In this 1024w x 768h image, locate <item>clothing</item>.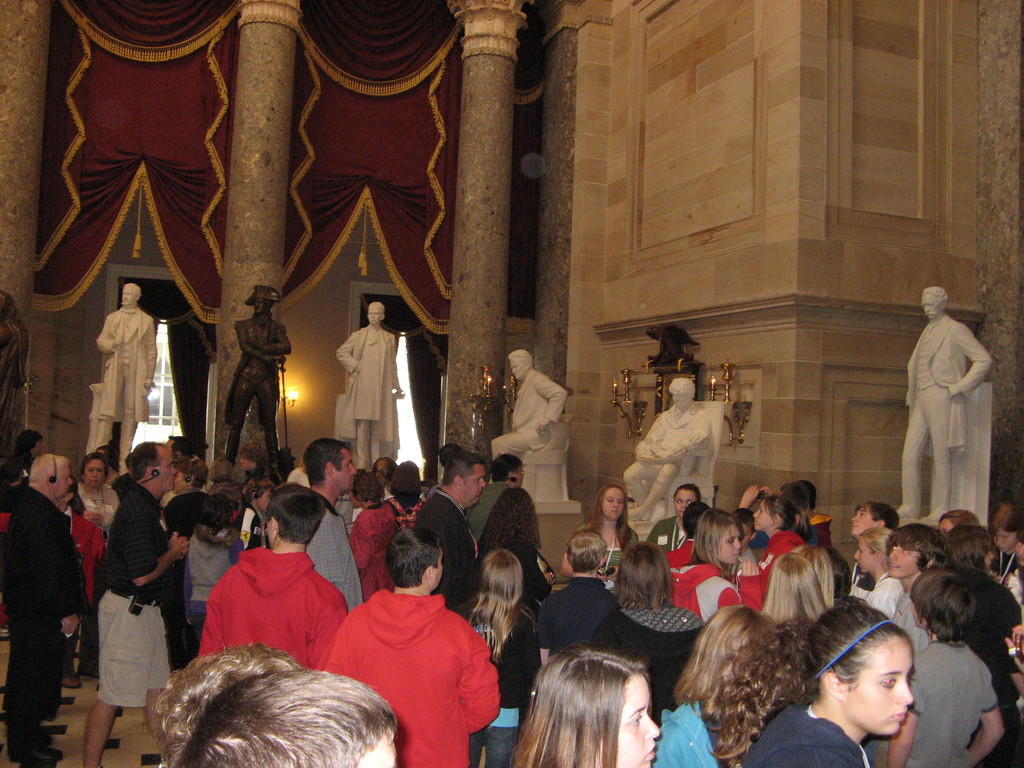
Bounding box: l=491, t=362, r=563, b=463.
